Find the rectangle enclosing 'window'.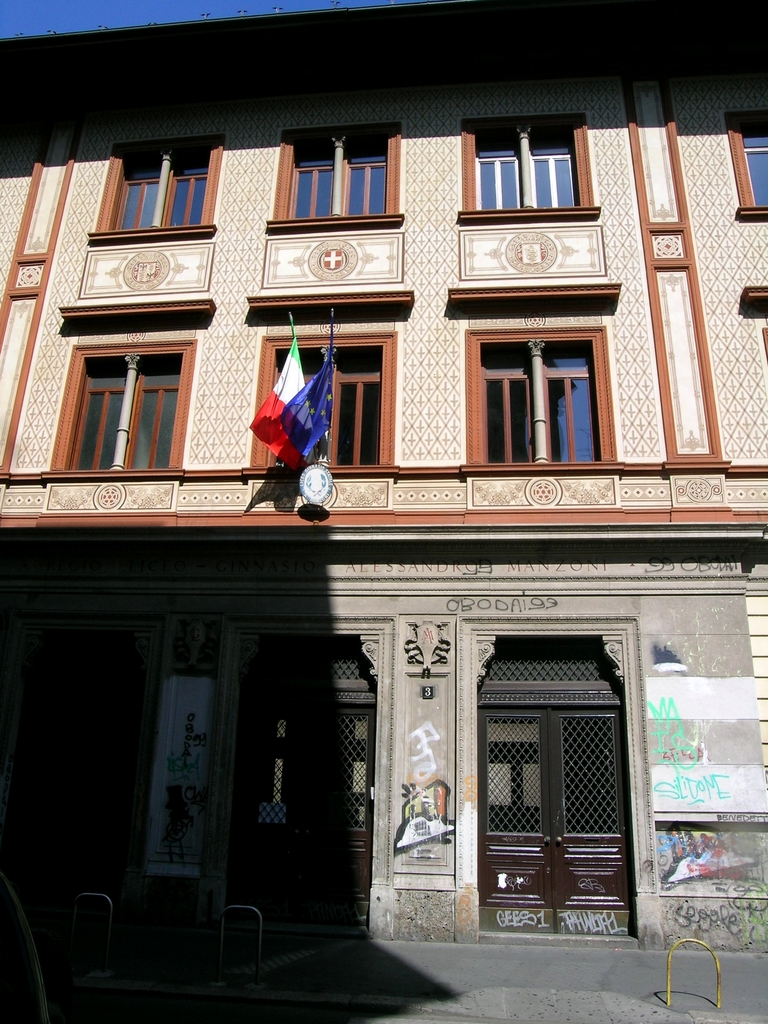
box(253, 332, 397, 467).
